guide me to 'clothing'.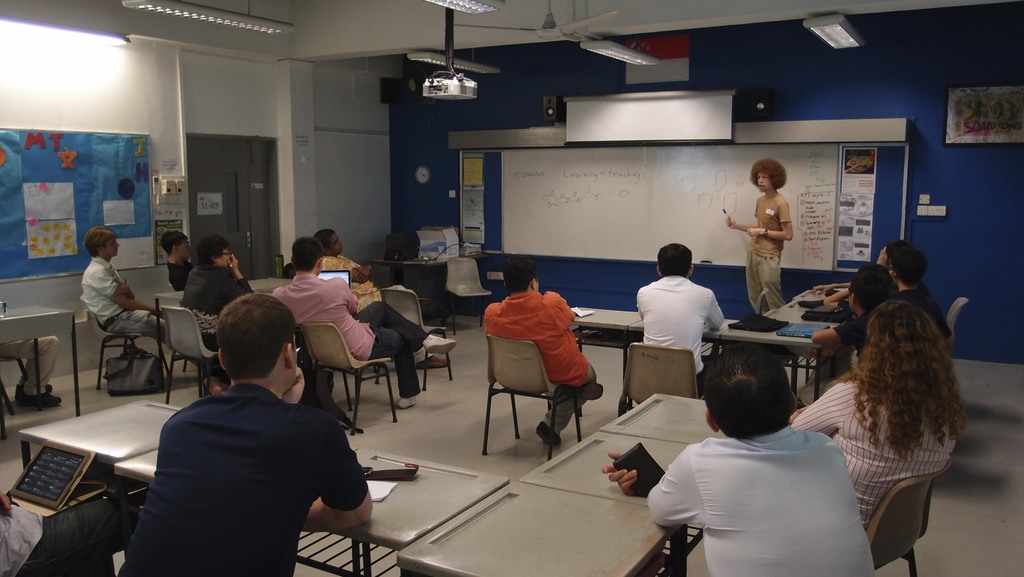
Guidance: left=832, top=279, right=959, bottom=375.
